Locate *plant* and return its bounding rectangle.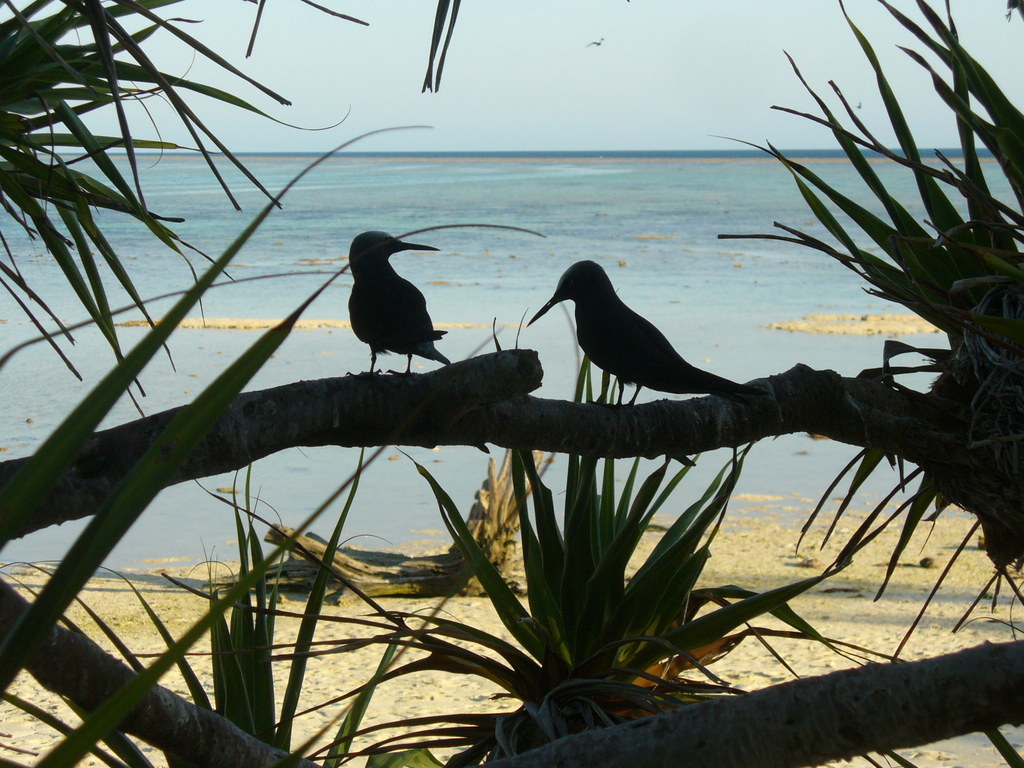
select_region(0, 476, 570, 765).
